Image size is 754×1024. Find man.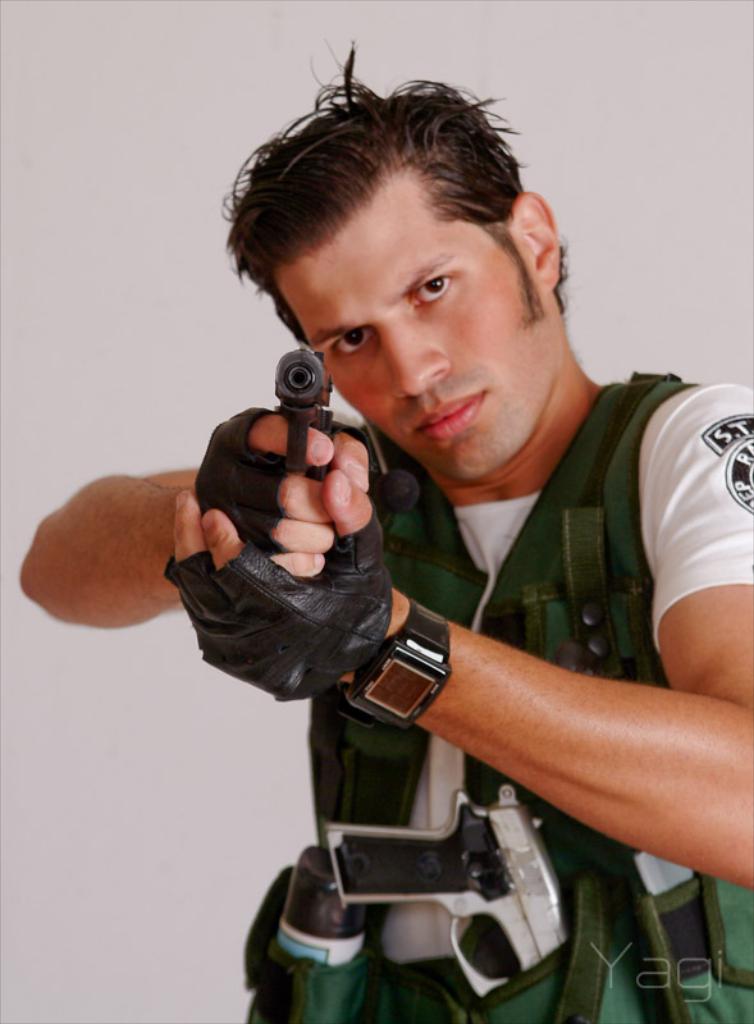
Rect(105, 55, 753, 1005).
